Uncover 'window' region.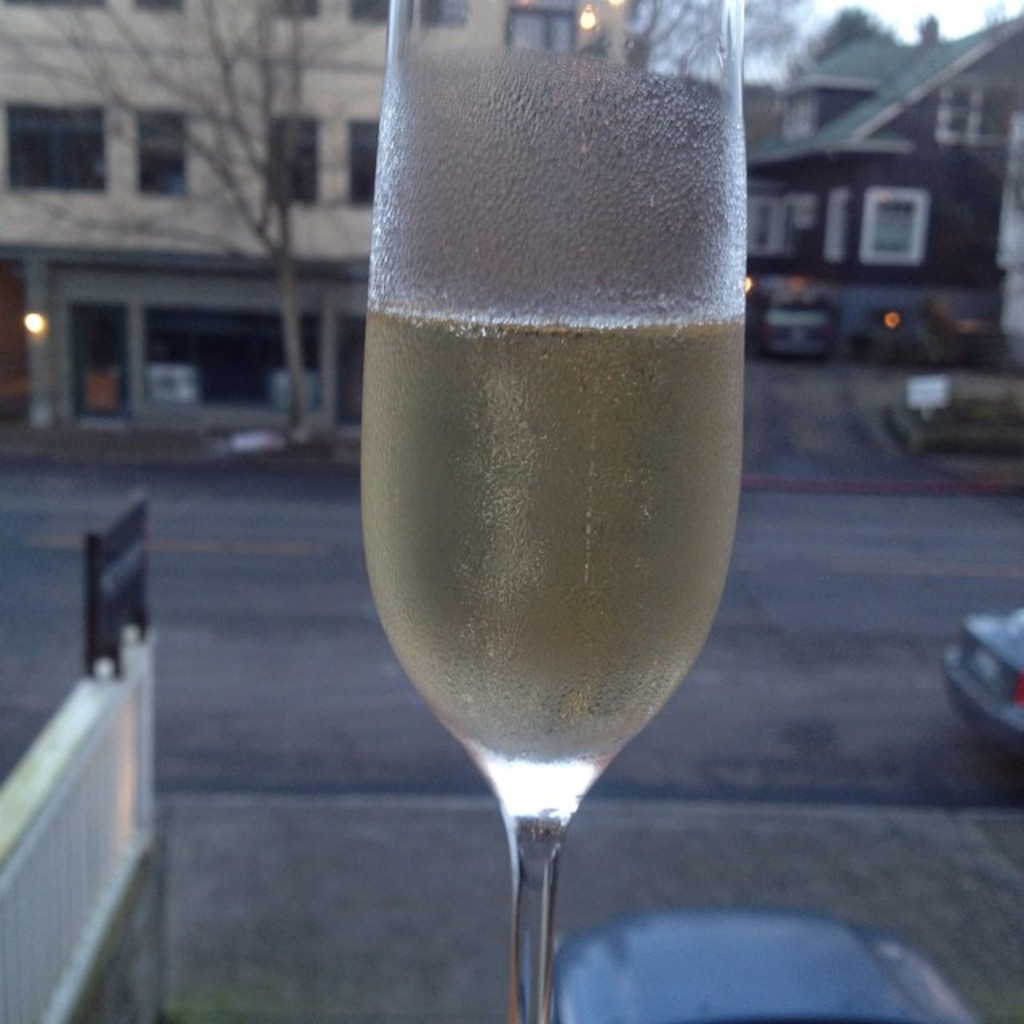
Uncovered: <bbox>133, 109, 190, 194</bbox>.
